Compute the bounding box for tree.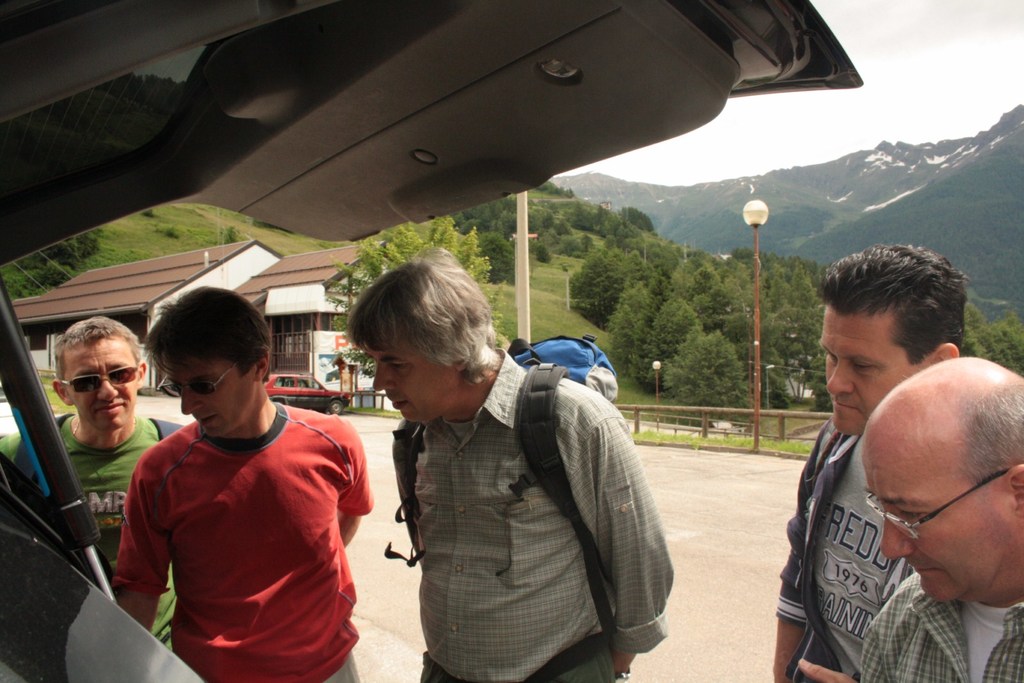
<box>0,229,105,300</box>.
